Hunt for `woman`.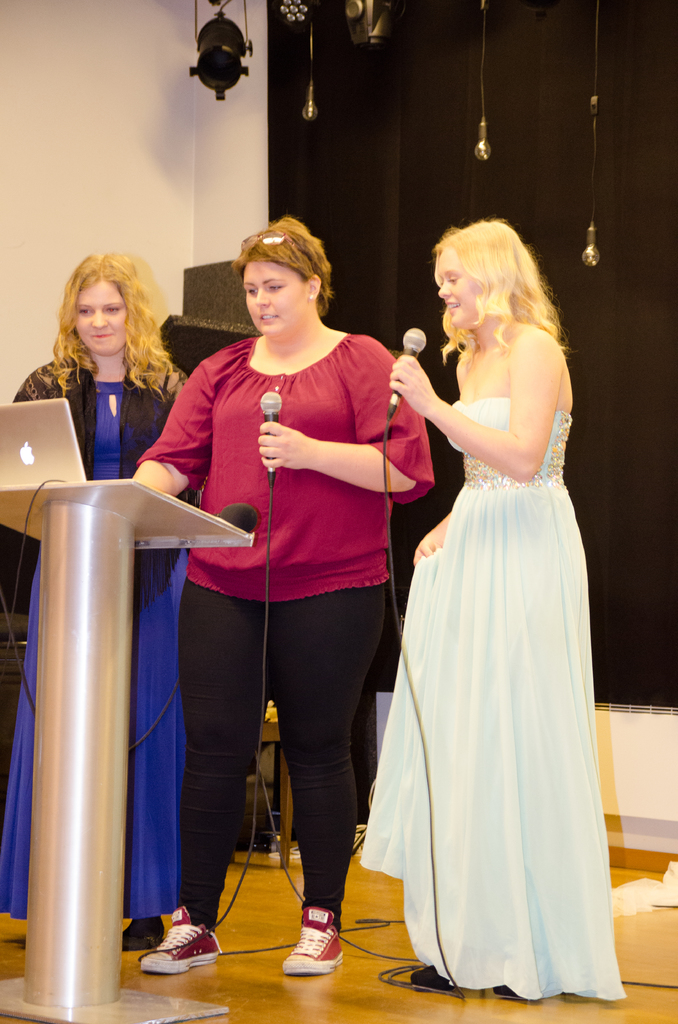
Hunted down at pyautogui.locateOnScreen(129, 212, 433, 971).
